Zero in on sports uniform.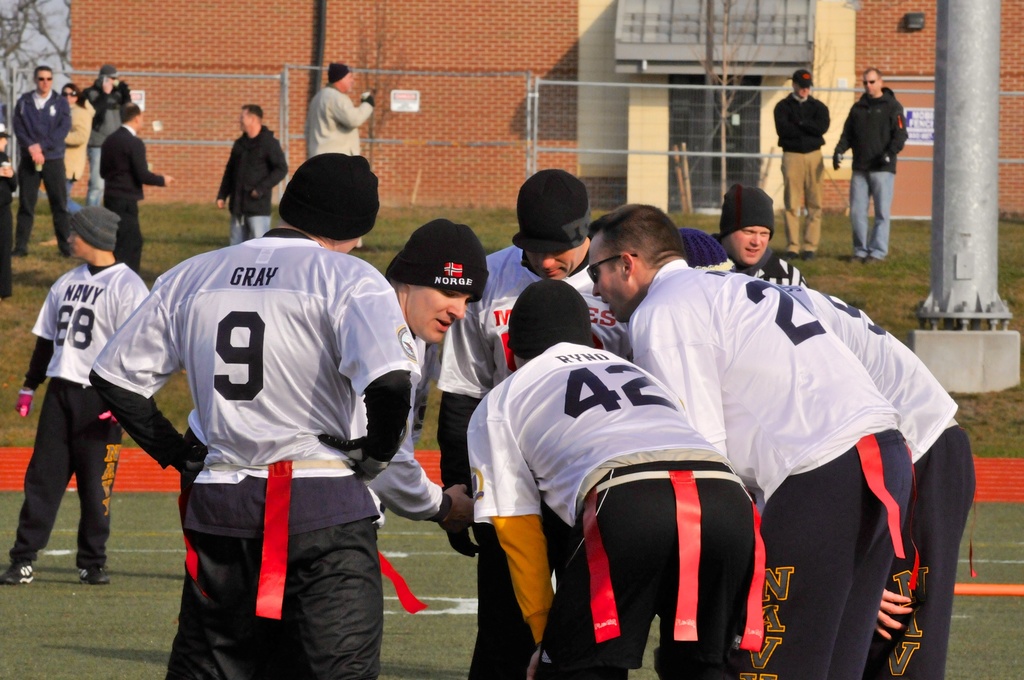
Zeroed in: {"x1": 8, "y1": 261, "x2": 149, "y2": 576}.
